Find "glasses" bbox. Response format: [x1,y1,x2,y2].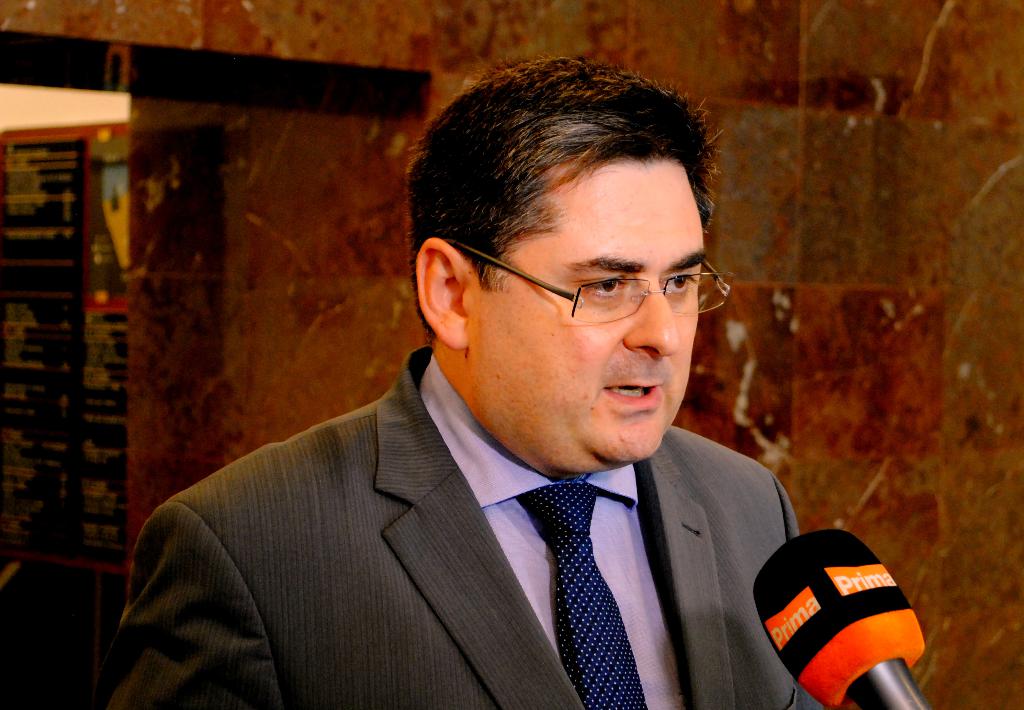
[456,241,728,323].
